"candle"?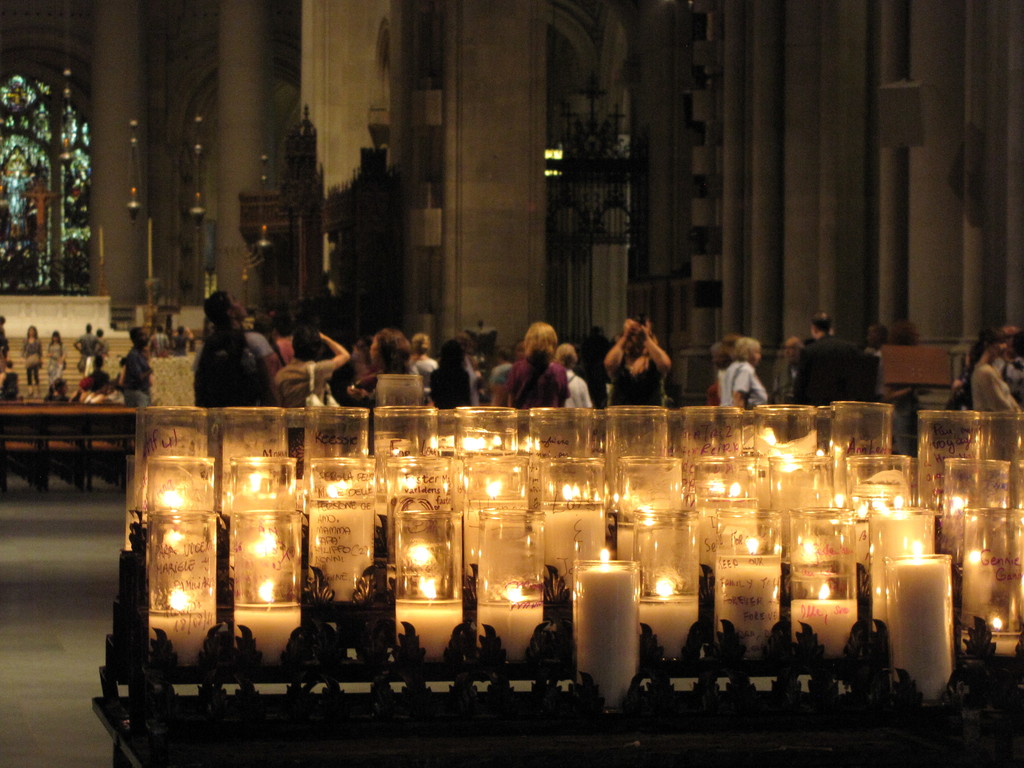
bbox(542, 502, 603, 606)
